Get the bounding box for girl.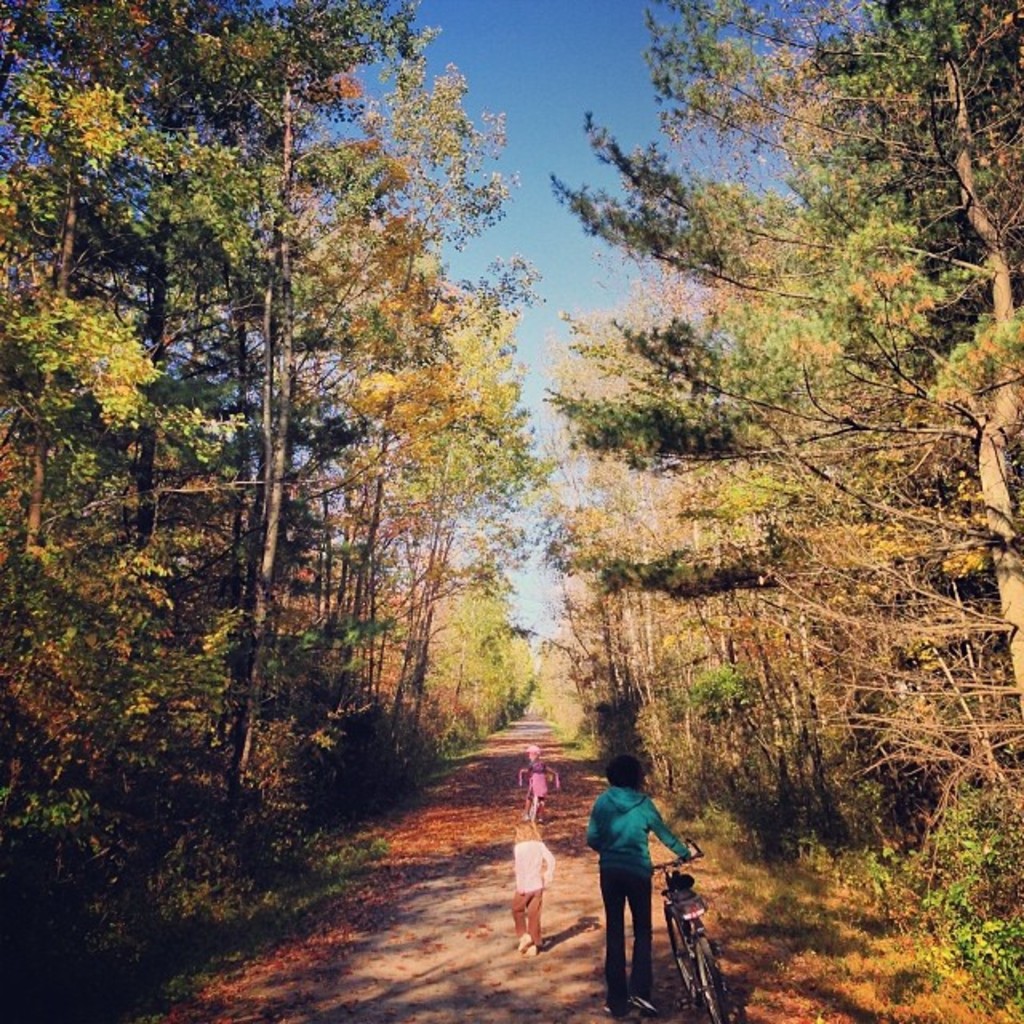
515,819,555,957.
